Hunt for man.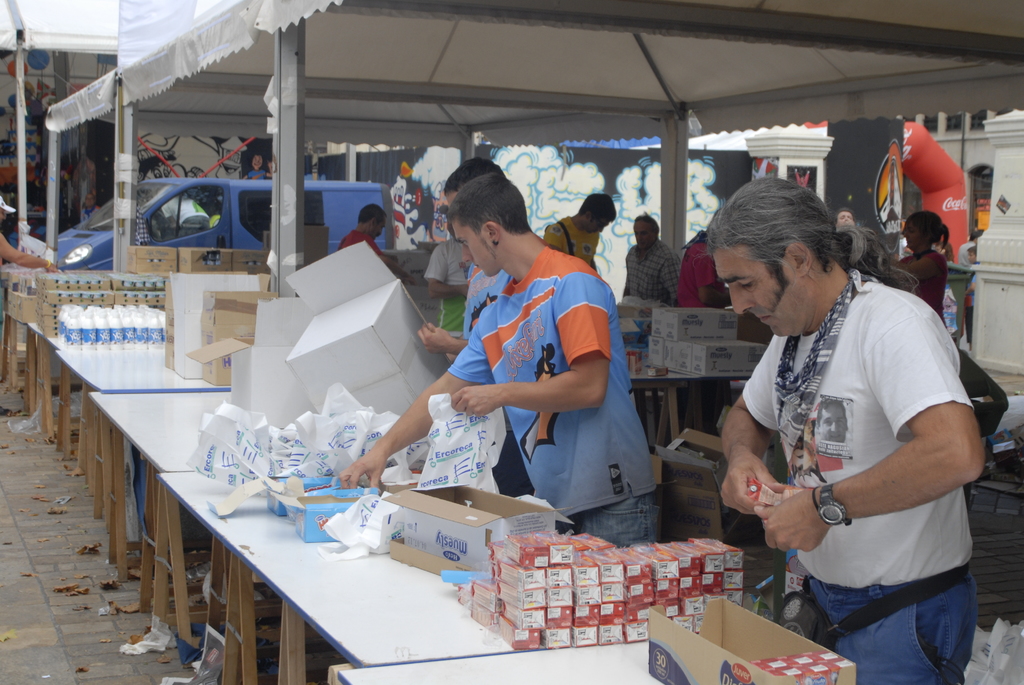
Hunted down at locate(337, 171, 662, 547).
